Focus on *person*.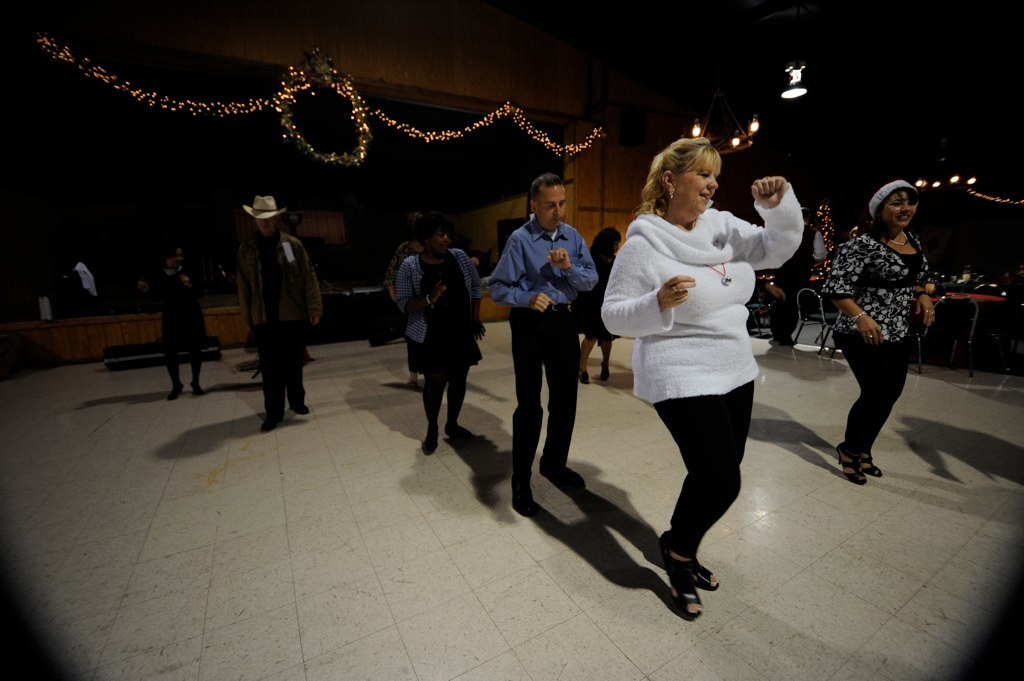
Focused at BBox(393, 221, 486, 447).
